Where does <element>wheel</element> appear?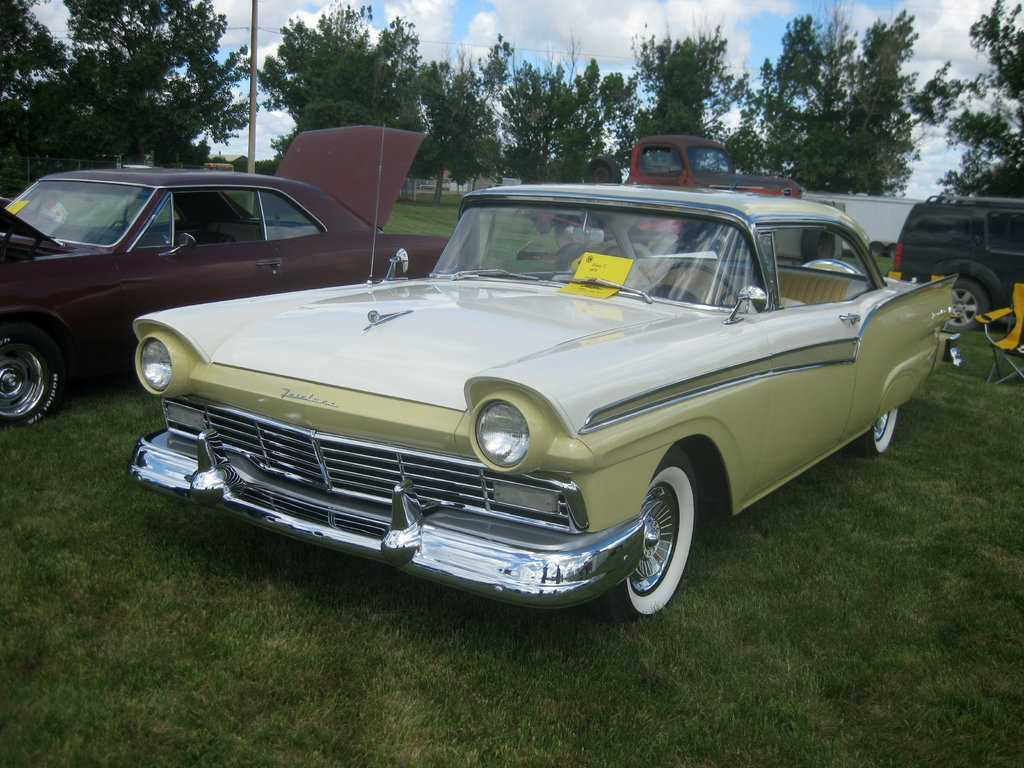
Appears at 940 271 990 335.
